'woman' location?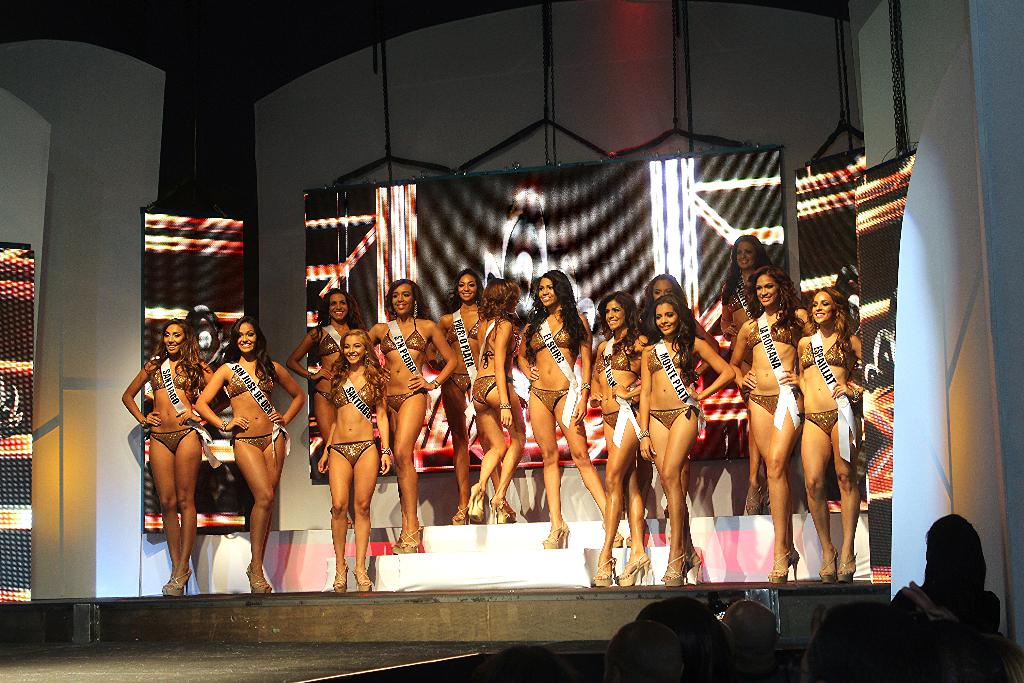
x1=194 y1=317 x2=304 y2=593
